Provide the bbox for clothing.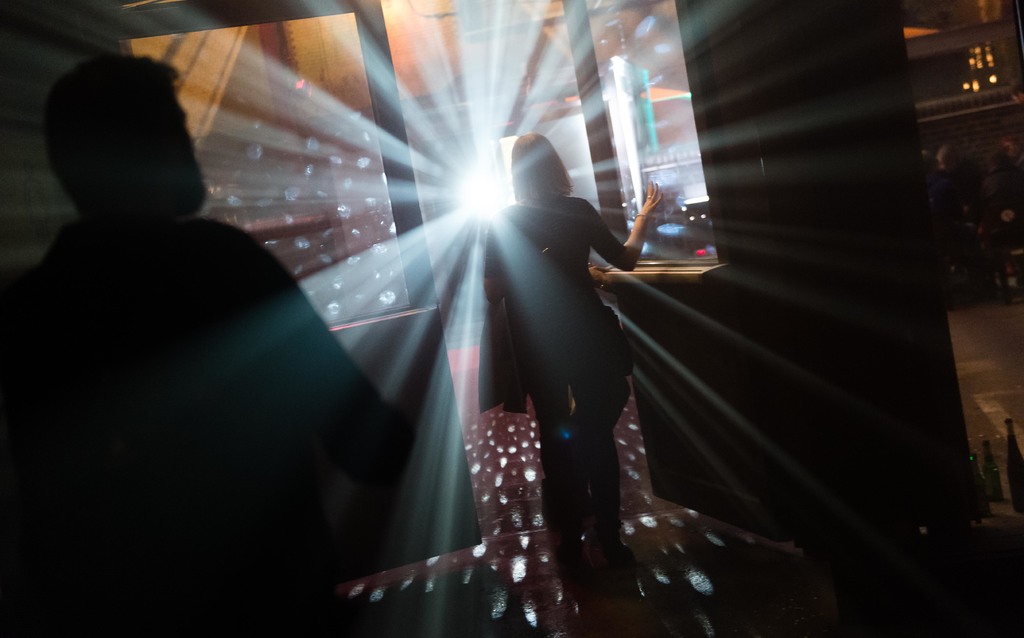
[x1=487, y1=192, x2=626, y2=365].
